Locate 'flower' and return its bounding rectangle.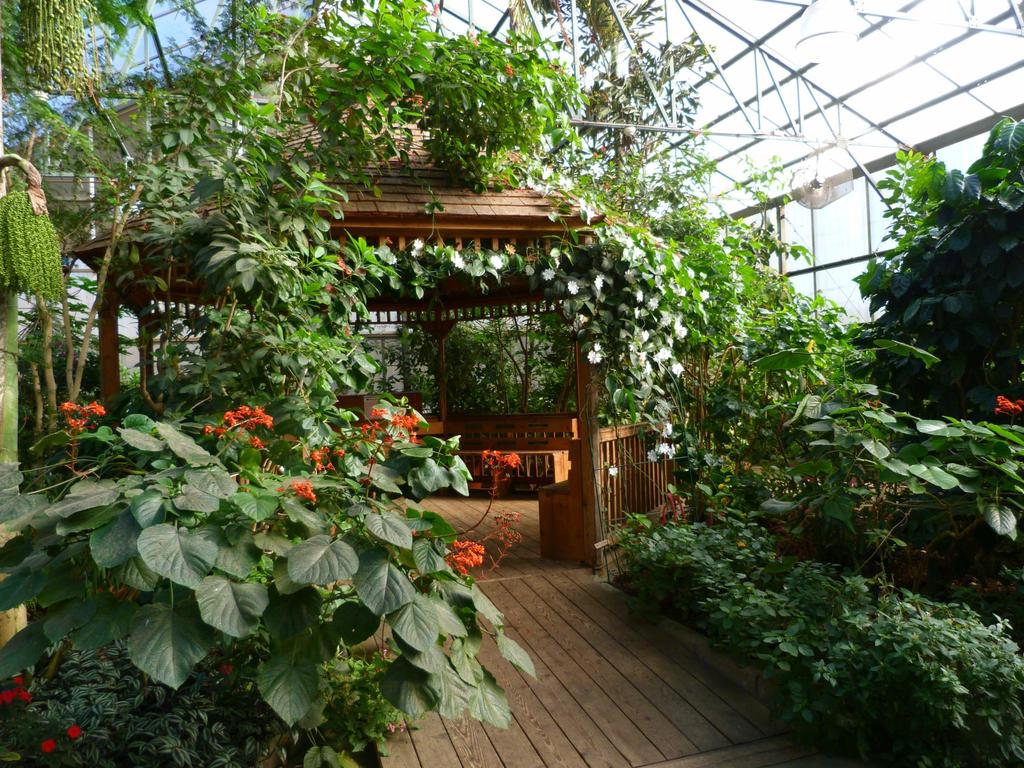
(x1=540, y1=266, x2=554, y2=284).
